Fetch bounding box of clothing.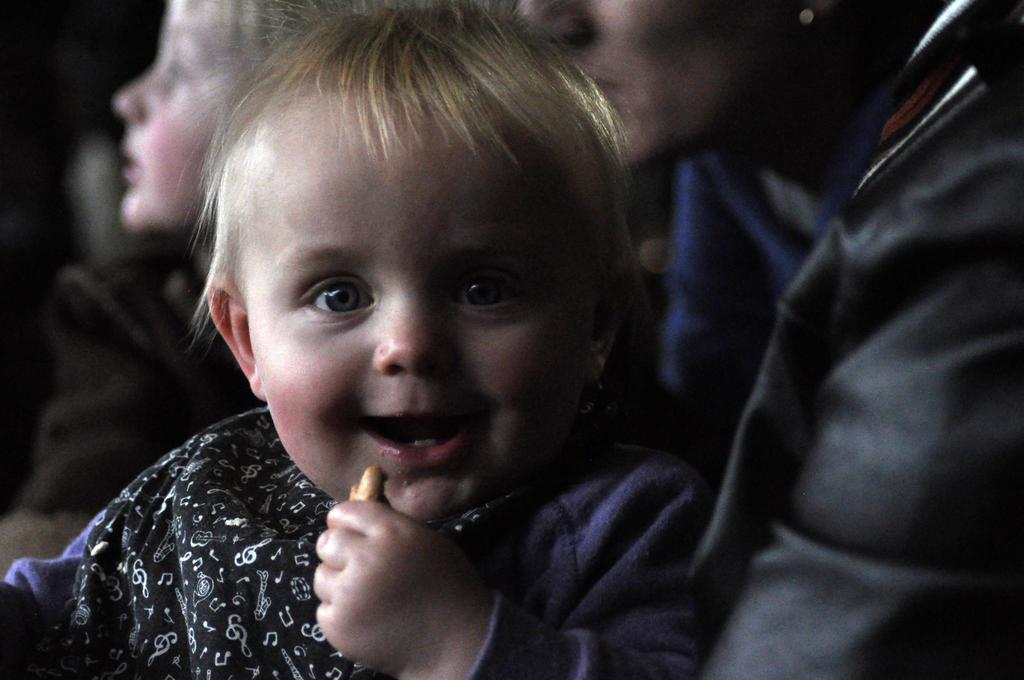
Bbox: [0, 239, 260, 576].
